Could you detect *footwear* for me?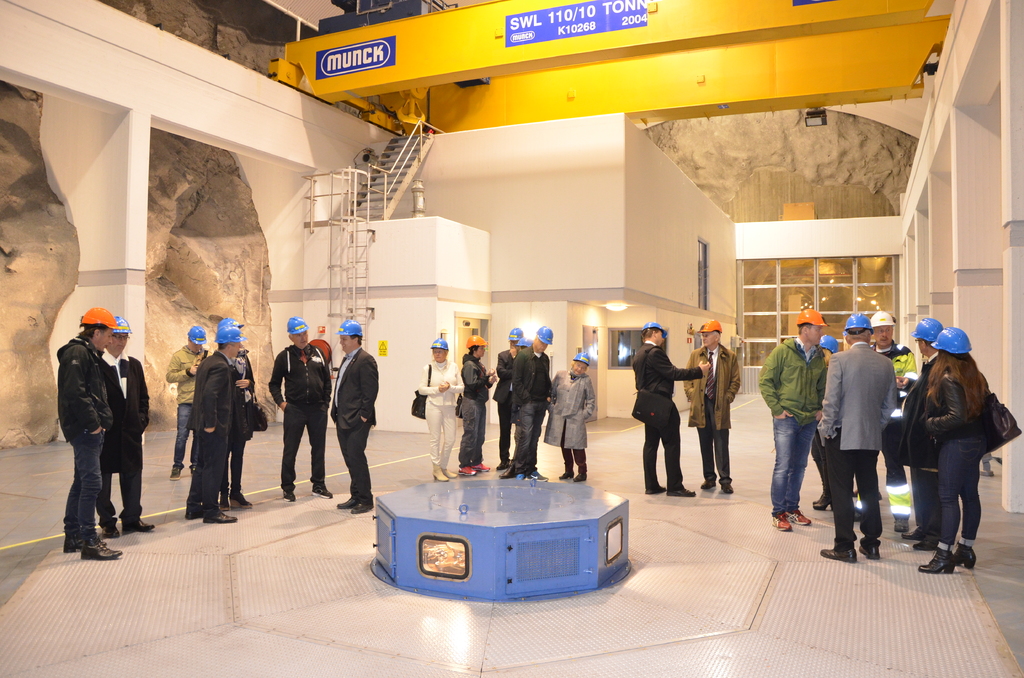
Detection result: rect(336, 496, 357, 508).
